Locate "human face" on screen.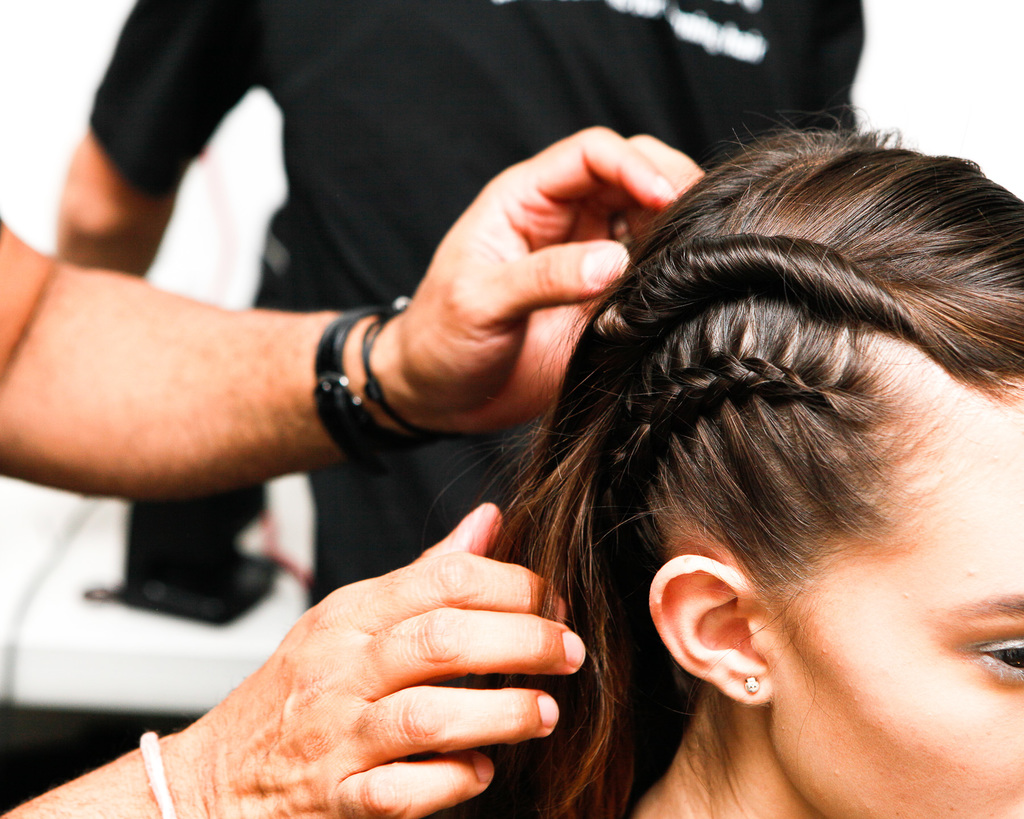
On screen at 775:425:1023:818.
